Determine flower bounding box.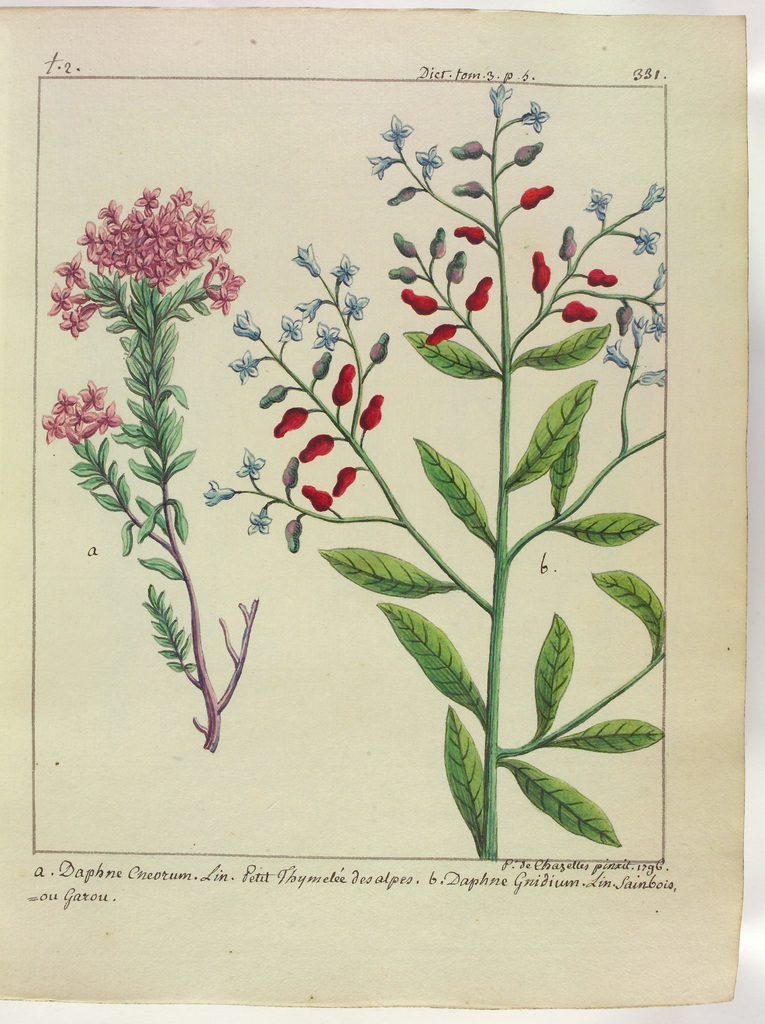
Determined: (281,315,302,344).
